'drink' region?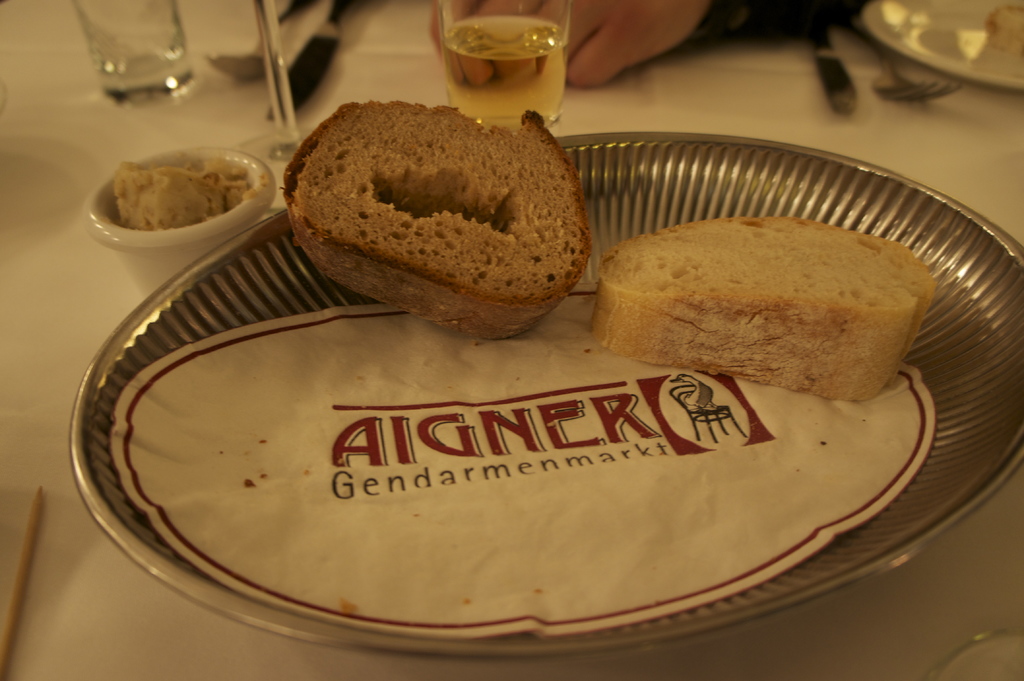
select_region(438, 15, 571, 128)
